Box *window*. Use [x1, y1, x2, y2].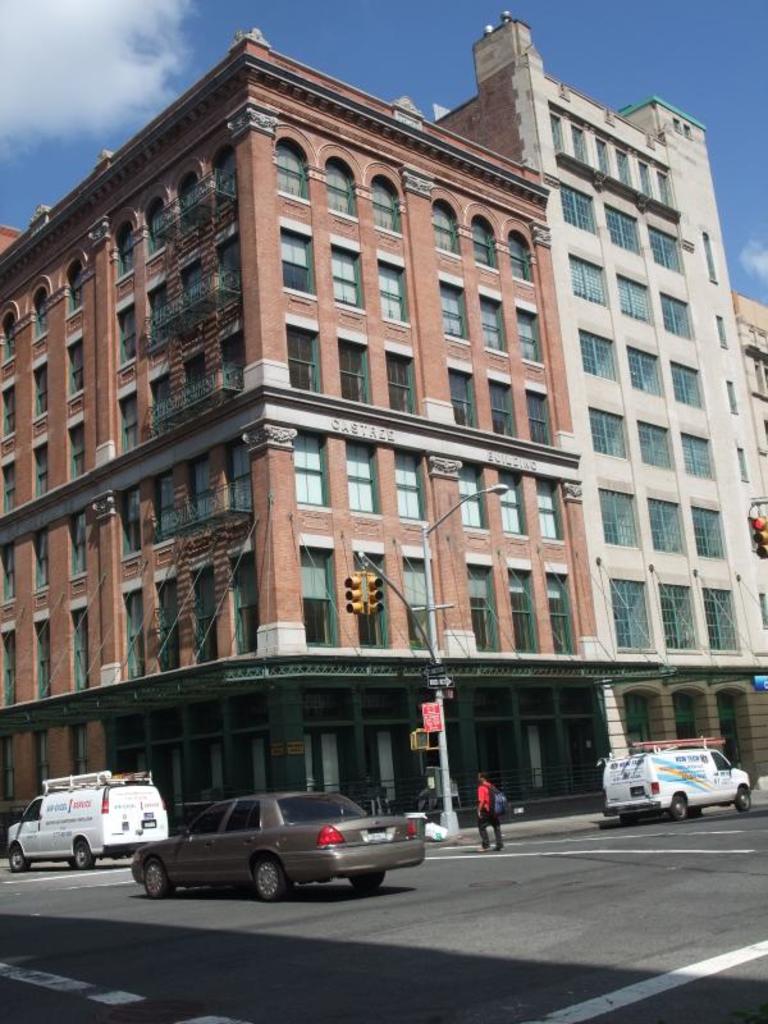
[115, 302, 131, 374].
